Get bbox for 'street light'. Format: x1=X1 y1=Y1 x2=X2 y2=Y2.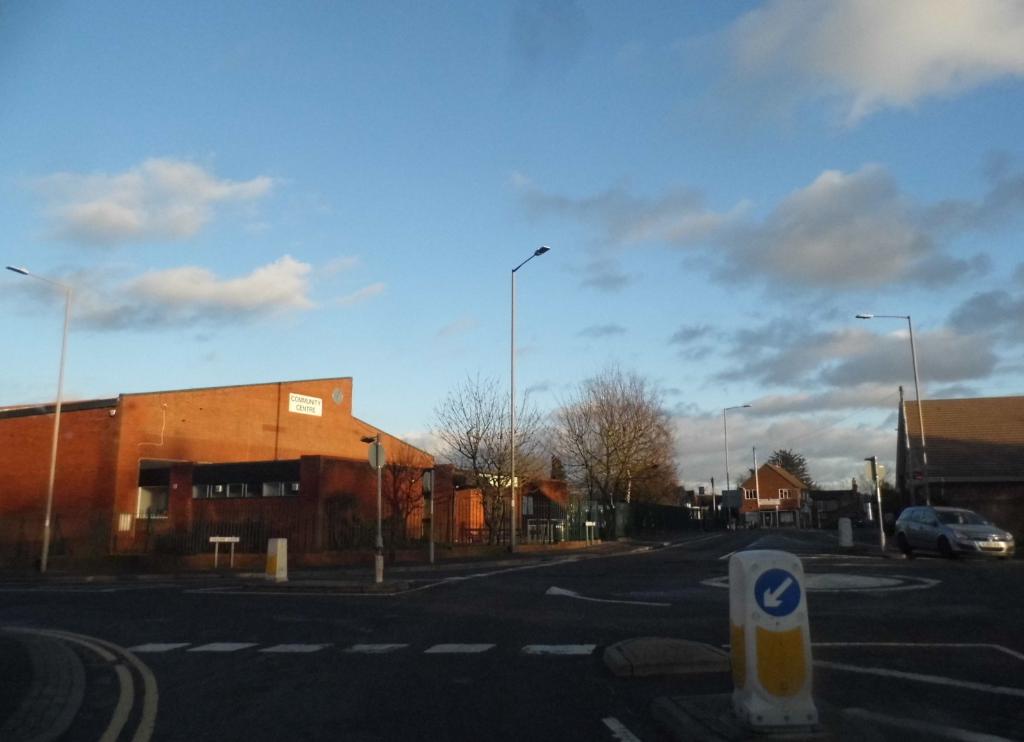
x1=508 y1=249 x2=547 y2=551.
